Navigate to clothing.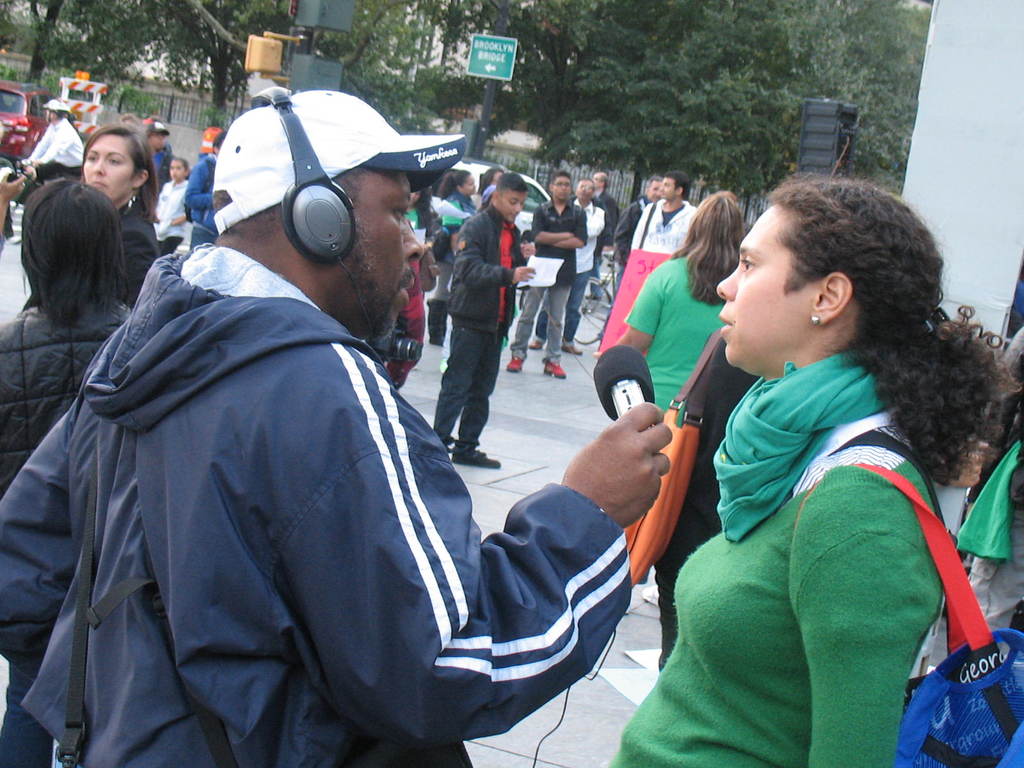
Navigation target: (108, 190, 168, 312).
